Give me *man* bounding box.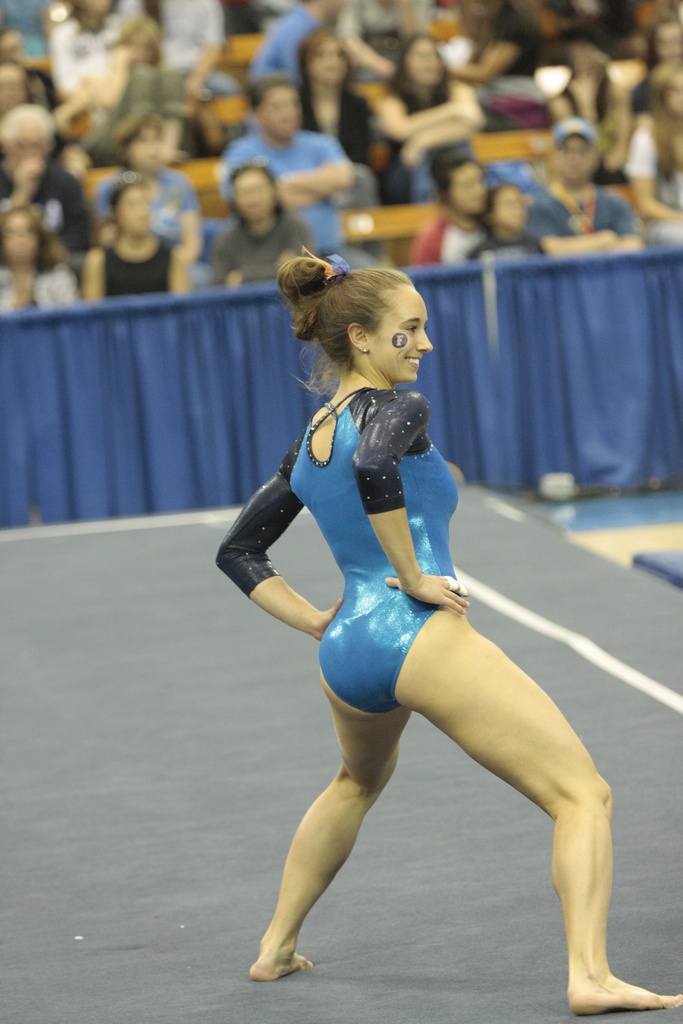
0, 102, 92, 255.
